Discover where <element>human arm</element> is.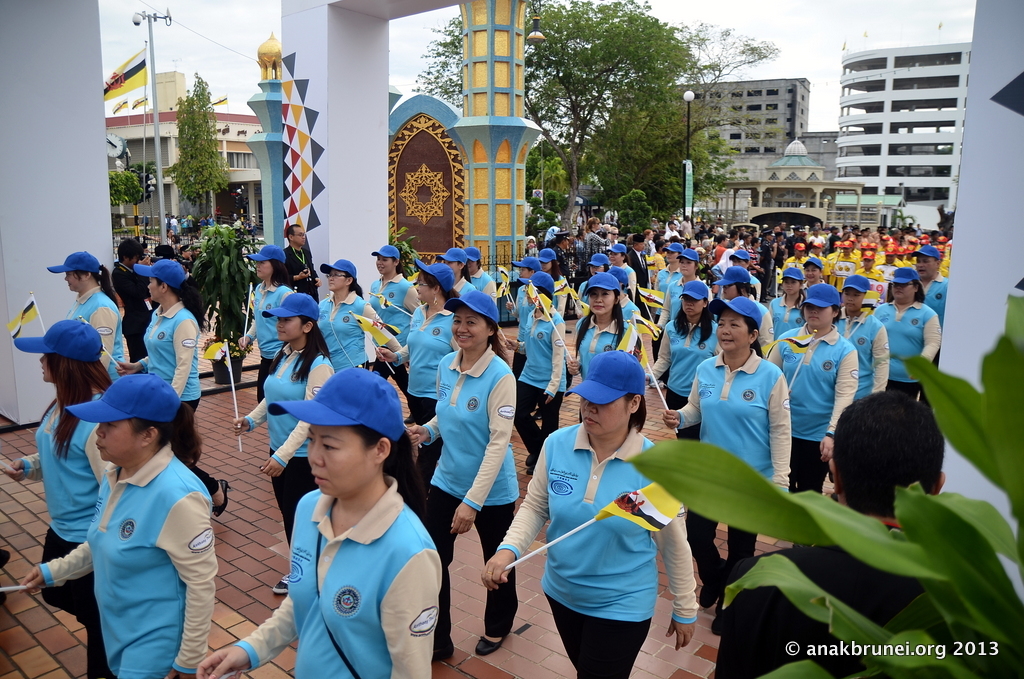
Discovered at BBox(475, 435, 553, 592).
